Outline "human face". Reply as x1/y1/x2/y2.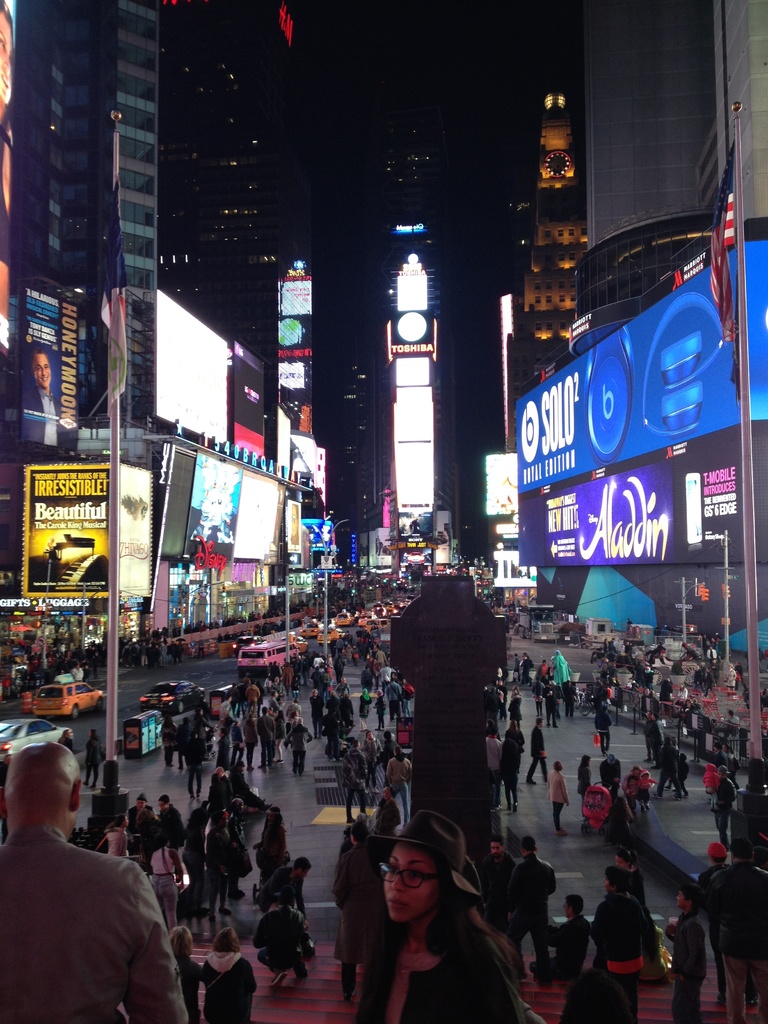
489/842/501/856.
